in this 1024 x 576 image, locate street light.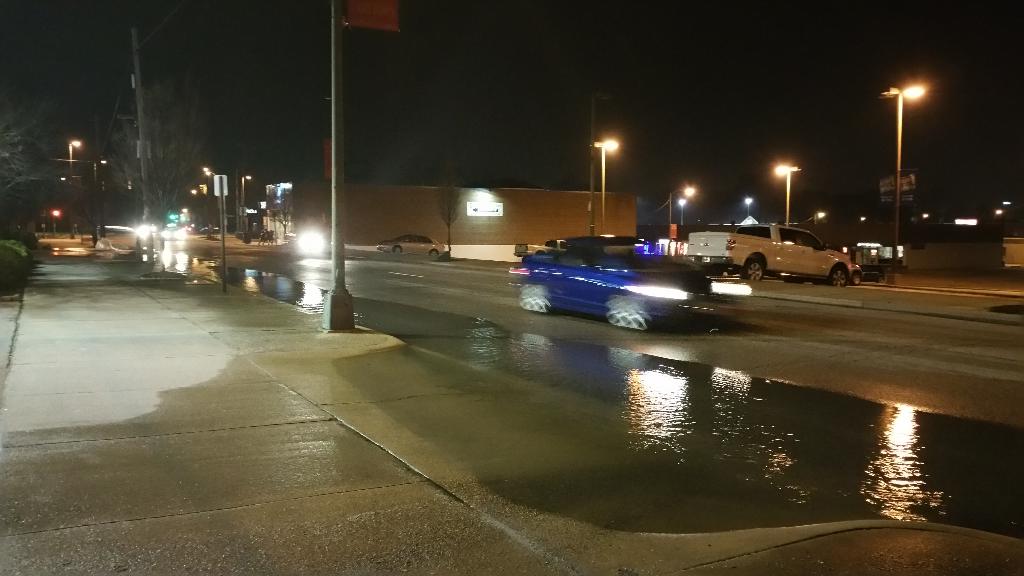
Bounding box: 743/195/755/216.
